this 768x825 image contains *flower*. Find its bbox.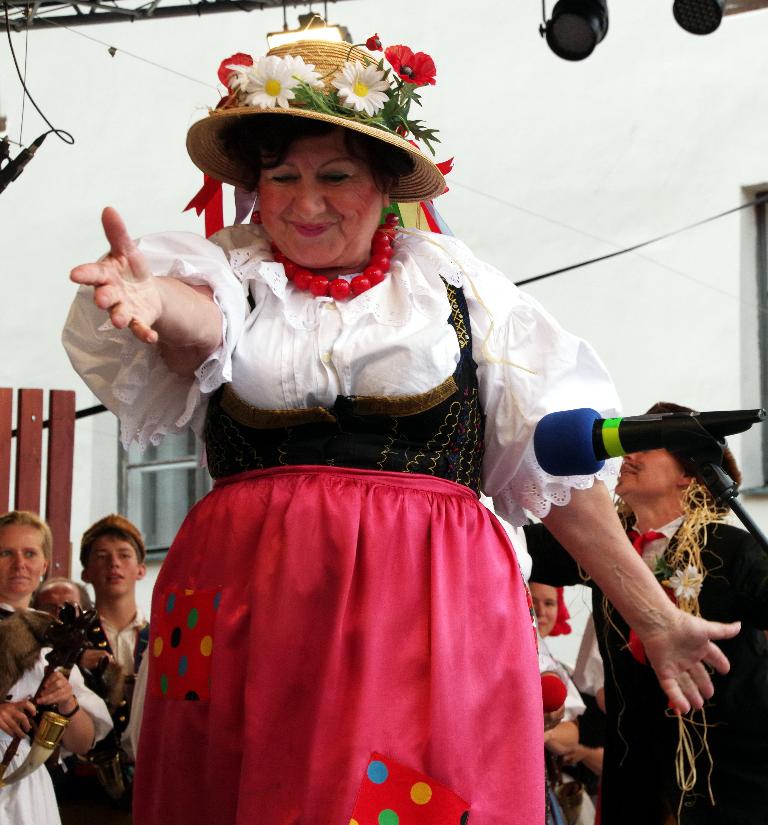
Rect(214, 51, 251, 89).
